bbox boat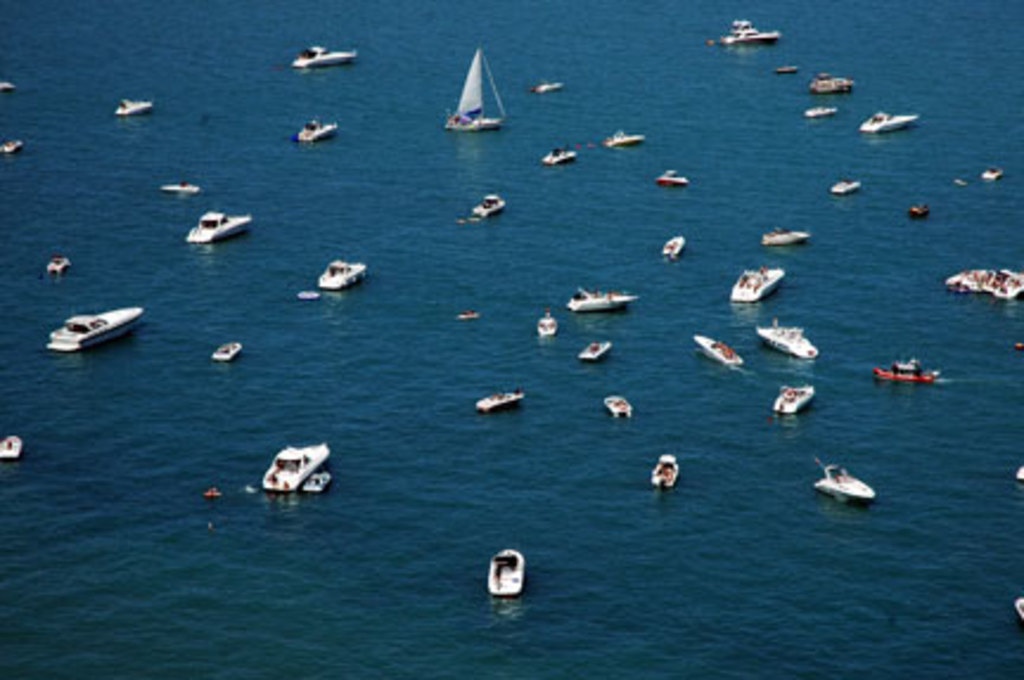
left=759, top=227, right=808, bottom=244
